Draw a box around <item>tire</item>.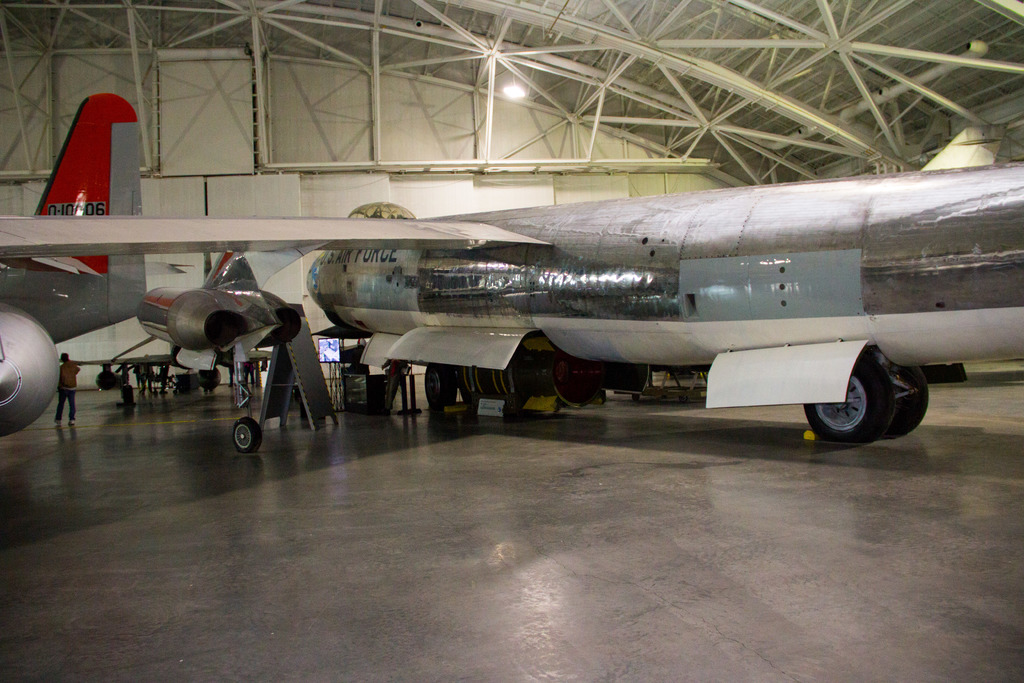
crop(888, 391, 929, 441).
